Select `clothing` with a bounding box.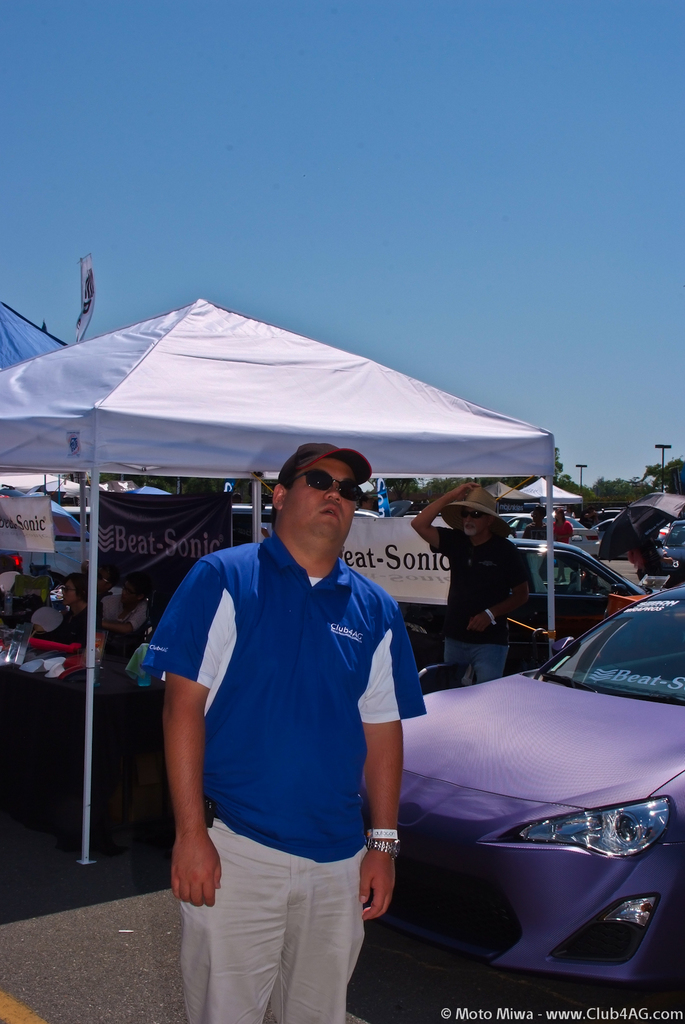
[97,593,151,628].
